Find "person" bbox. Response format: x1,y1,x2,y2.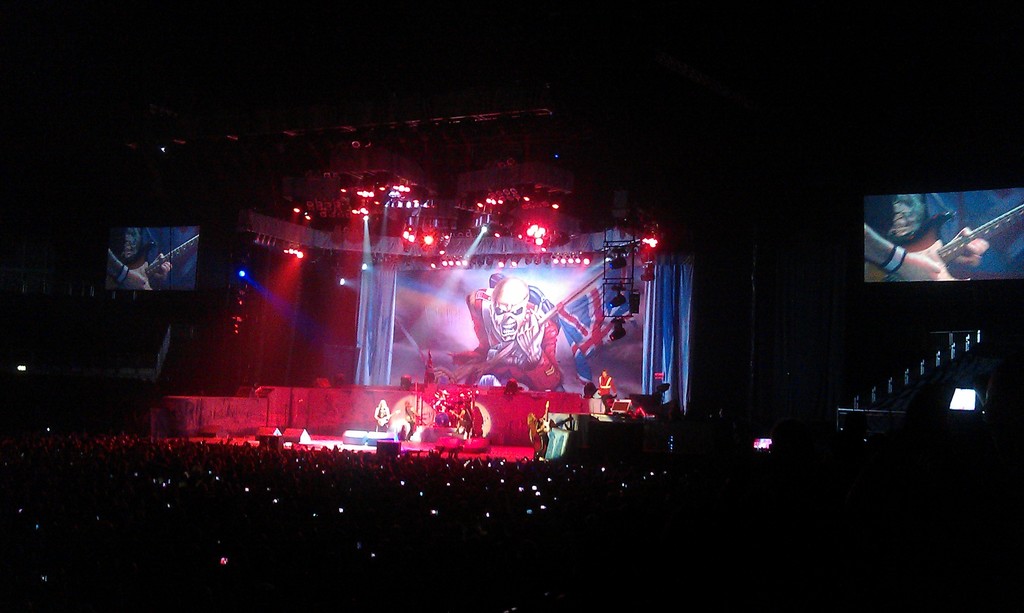
594,365,616,395.
